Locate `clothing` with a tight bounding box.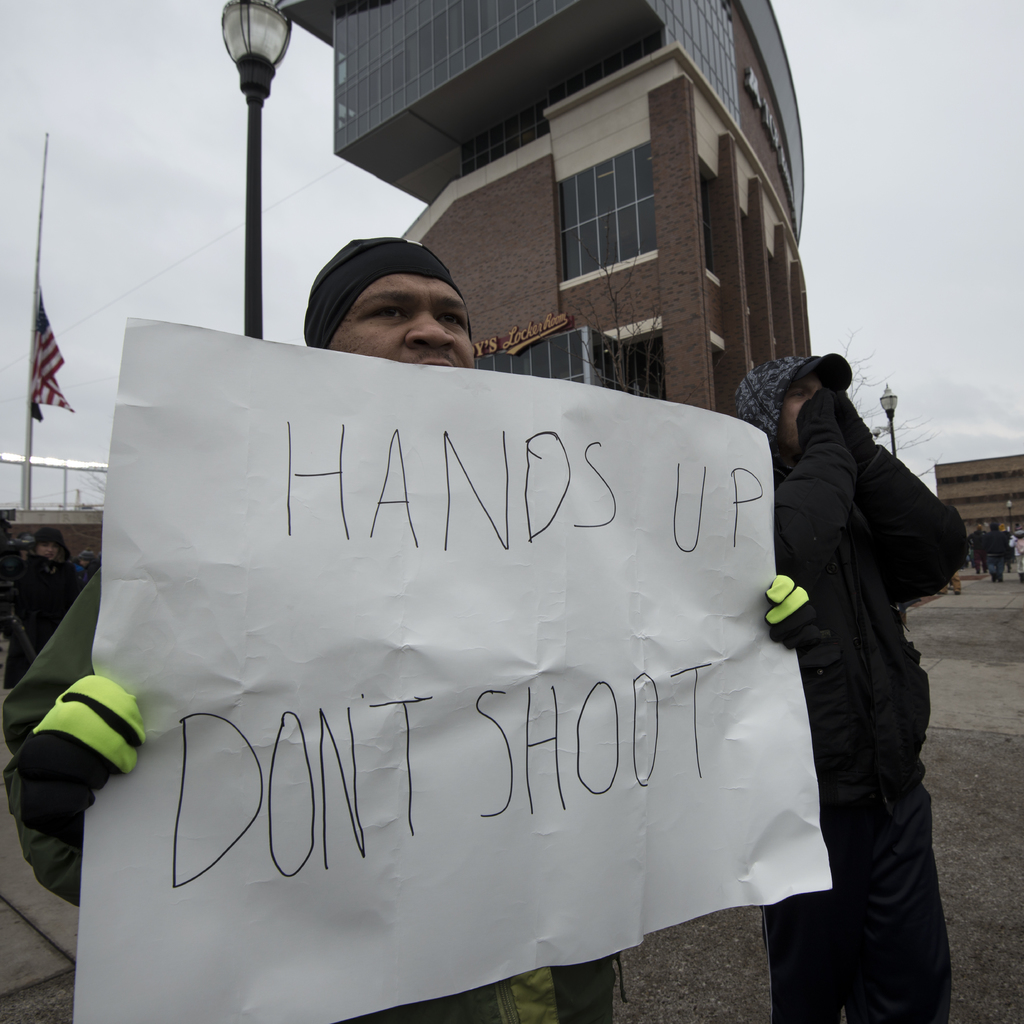
71 556 100 579.
